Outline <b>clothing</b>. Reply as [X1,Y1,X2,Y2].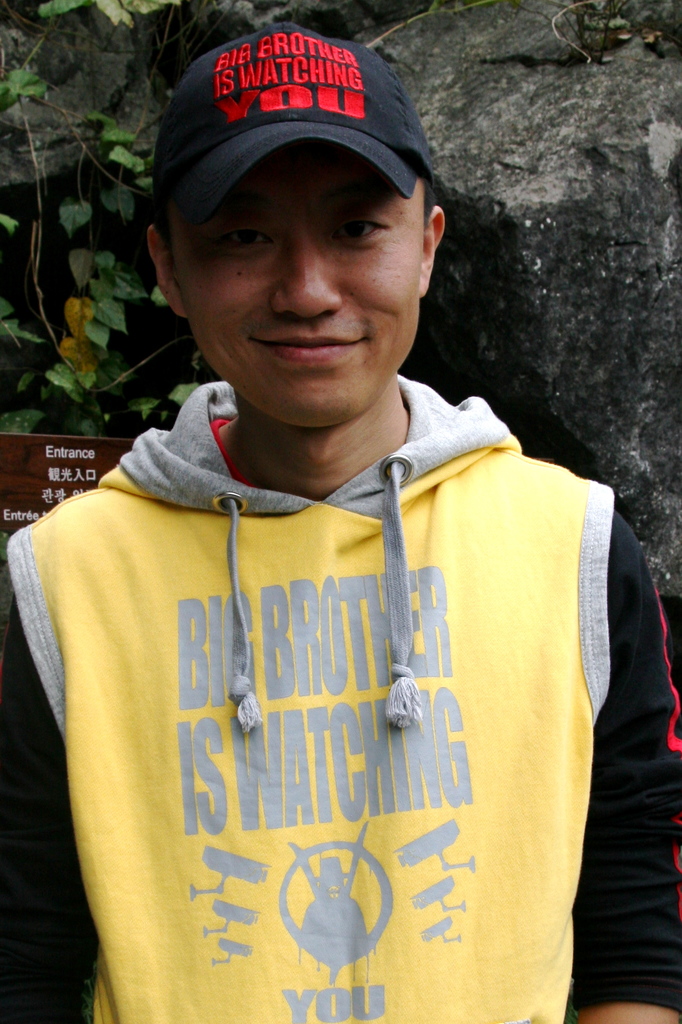
[28,312,654,1000].
